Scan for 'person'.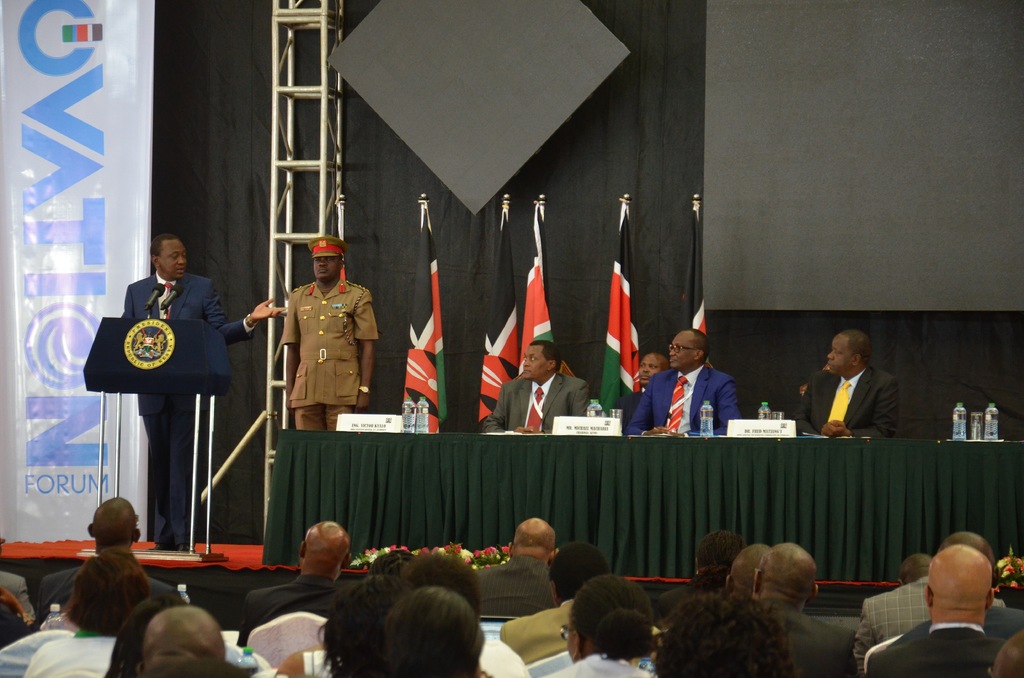
Scan result: region(484, 339, 589, 432).
